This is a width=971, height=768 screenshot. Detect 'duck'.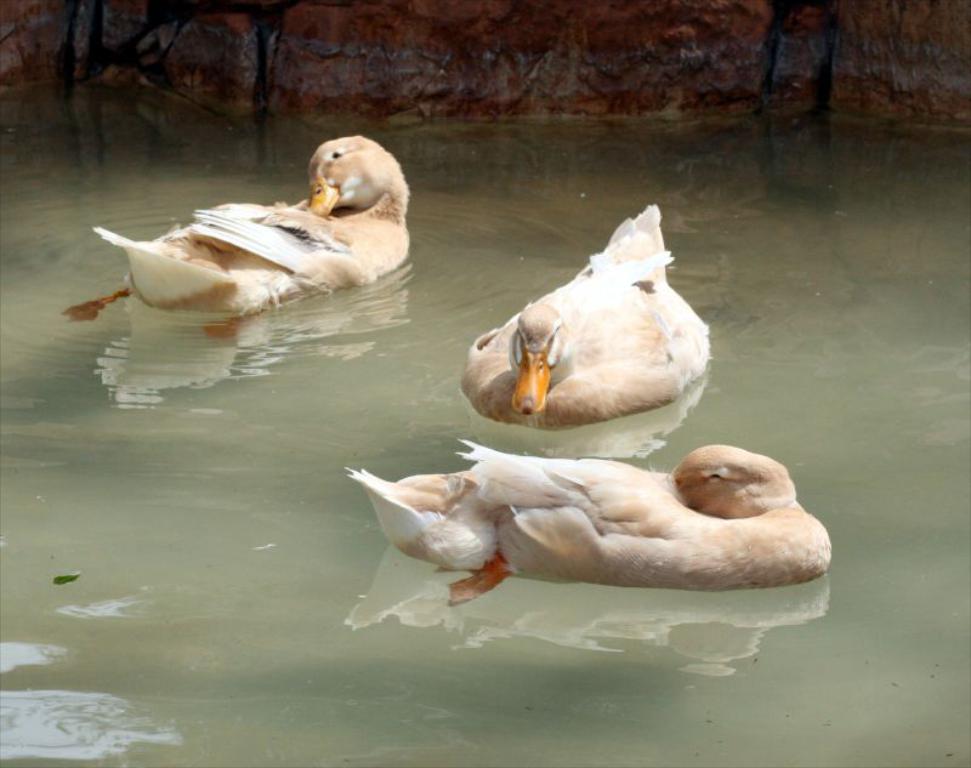
bbox=(83, 142, 431, 324).
